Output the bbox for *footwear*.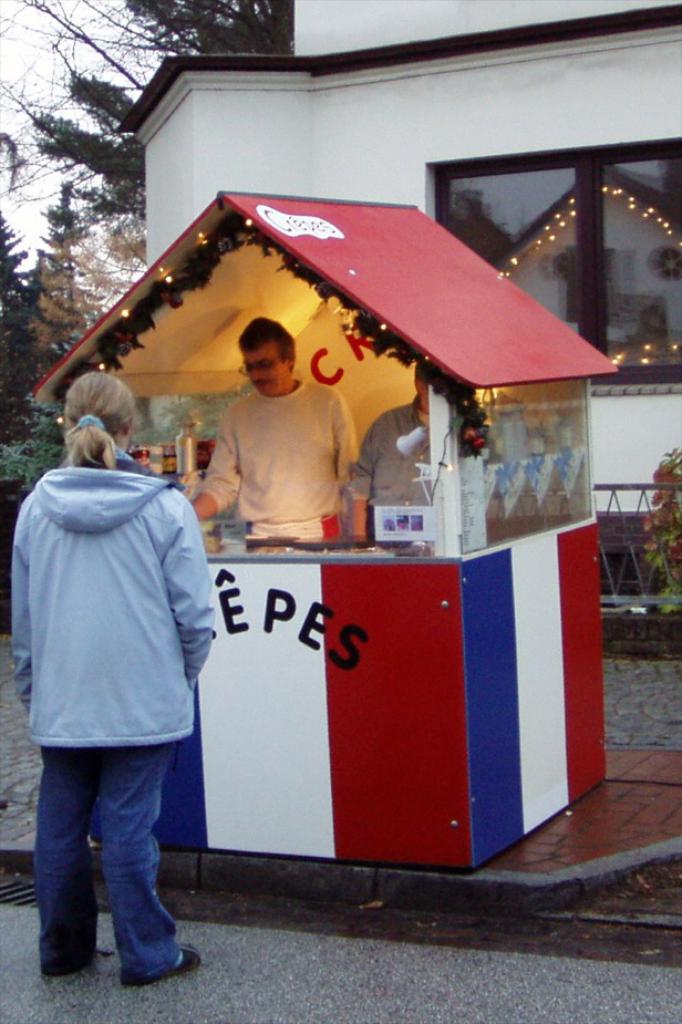
132,935,199,984.
